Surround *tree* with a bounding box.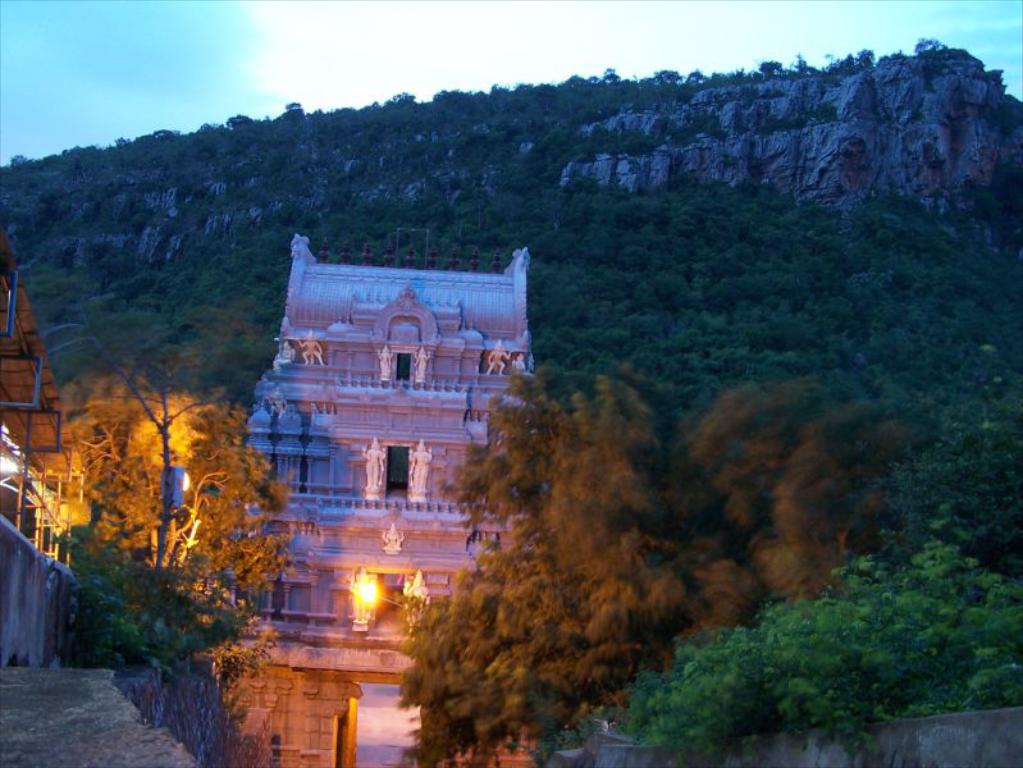
{"x1": 393, "y1": 358, "x2": 901, "y2": 767}.
